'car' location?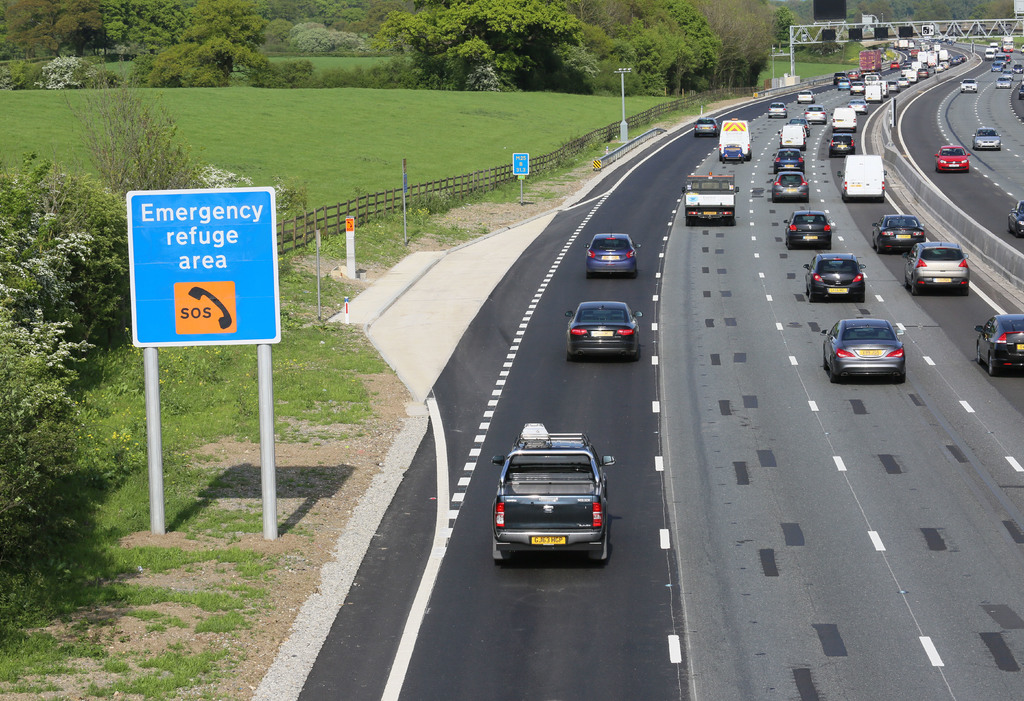
l=957, t=54, r=967, b=61
